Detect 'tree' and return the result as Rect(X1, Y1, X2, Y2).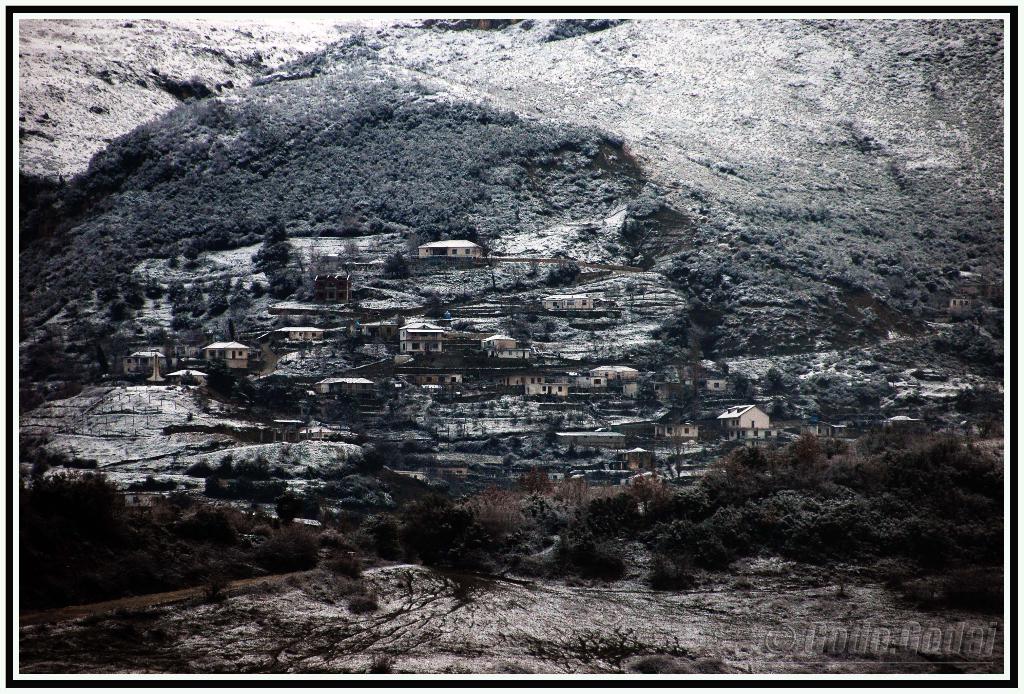
Rect(688, 329, 719, 358).
